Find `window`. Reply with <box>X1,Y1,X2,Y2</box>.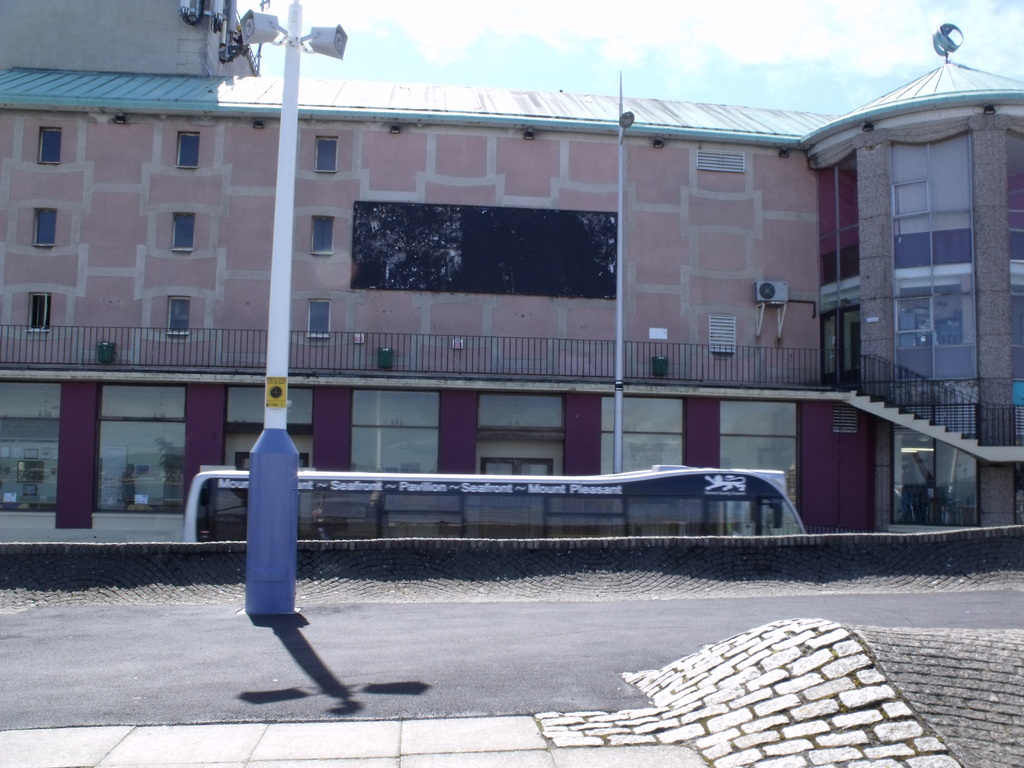
<box>716,403,803,517</box>.
